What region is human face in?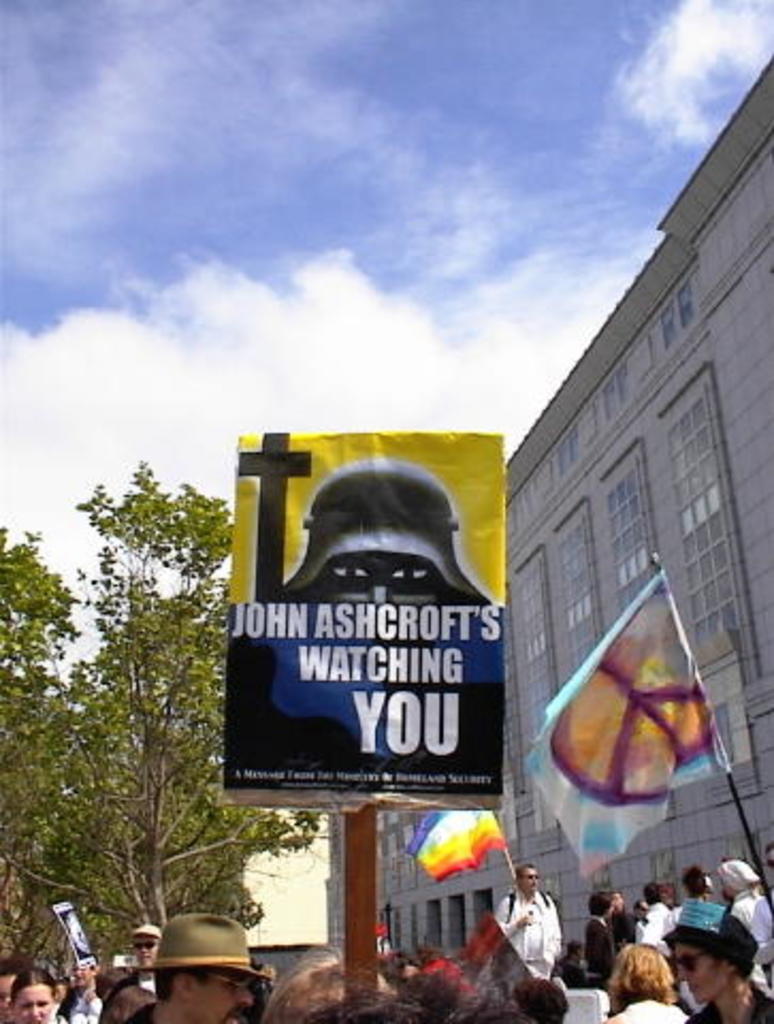
BBox(520, 866, 539, 896).
